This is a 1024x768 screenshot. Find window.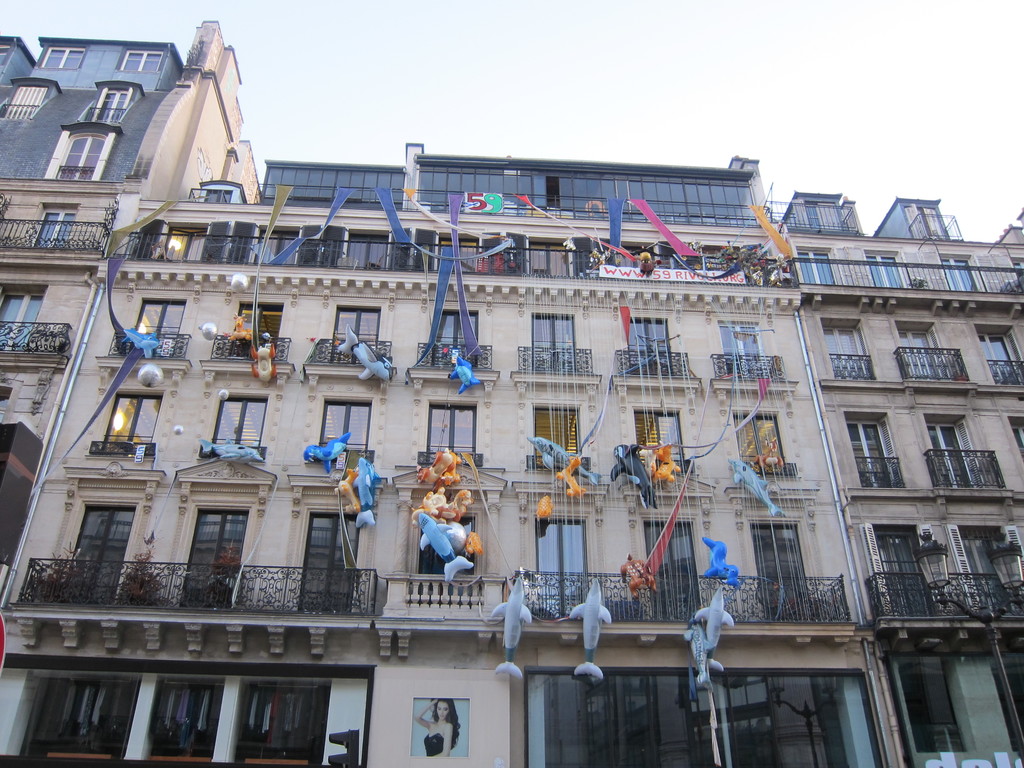
Bounding box: <region>734, 412, 791, 475</region>.
